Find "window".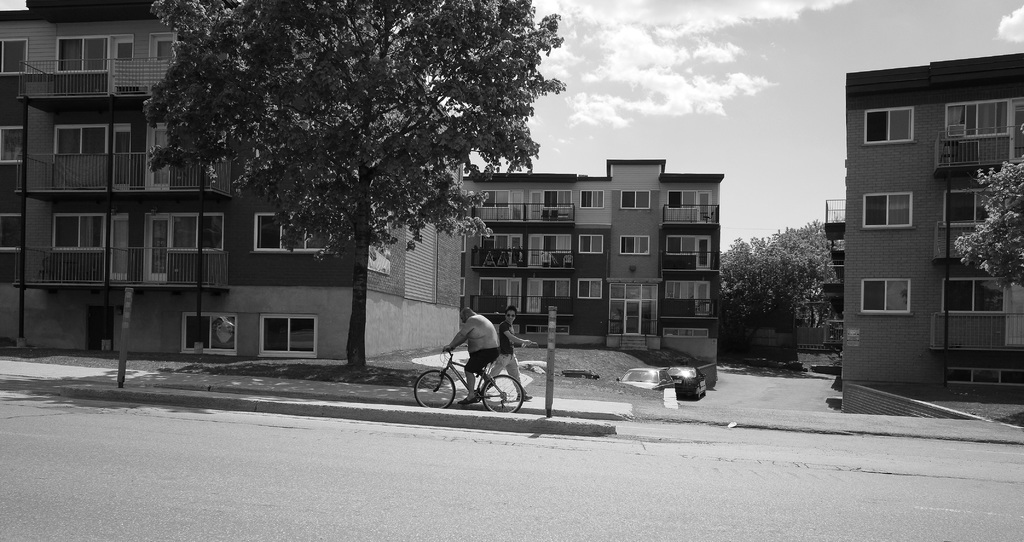
(x1=668, y1=234, x2=696, y2=259).
